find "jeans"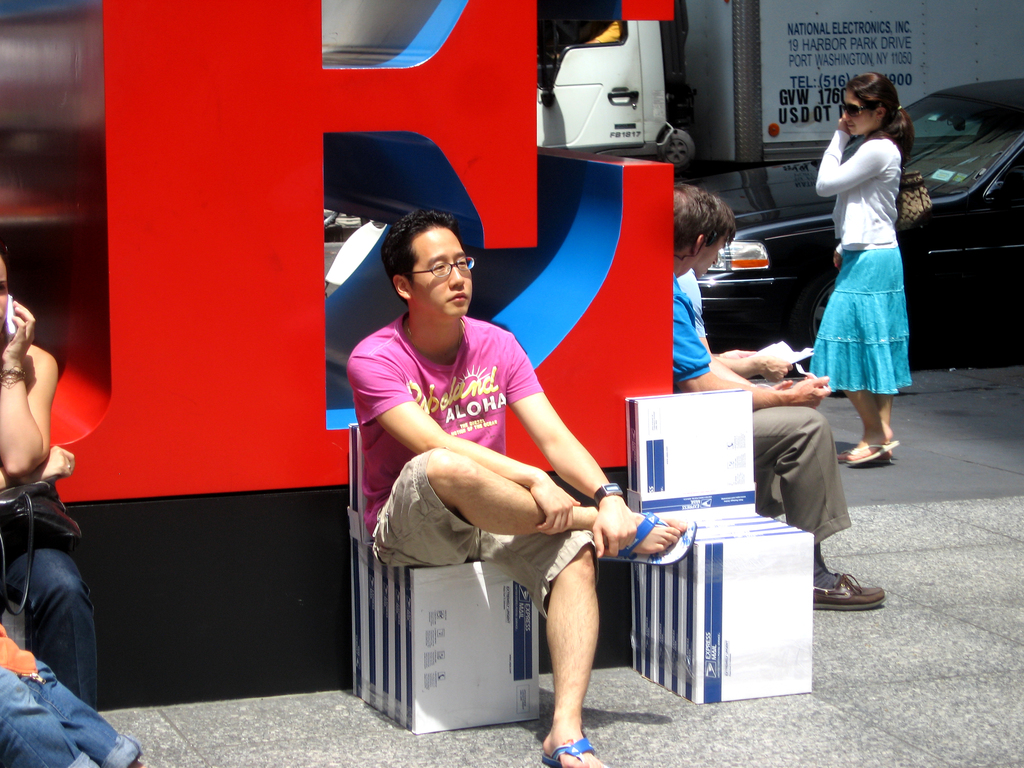
<bbox>0, 658, 143, 767</bbox>
